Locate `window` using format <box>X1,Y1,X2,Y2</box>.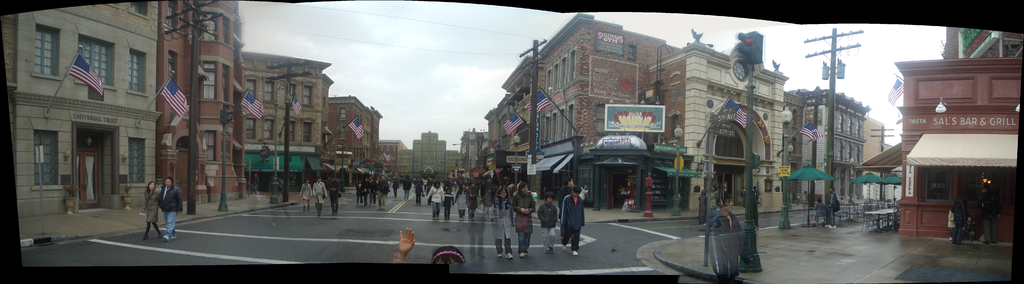
<box>568,49,575,85</box>.
